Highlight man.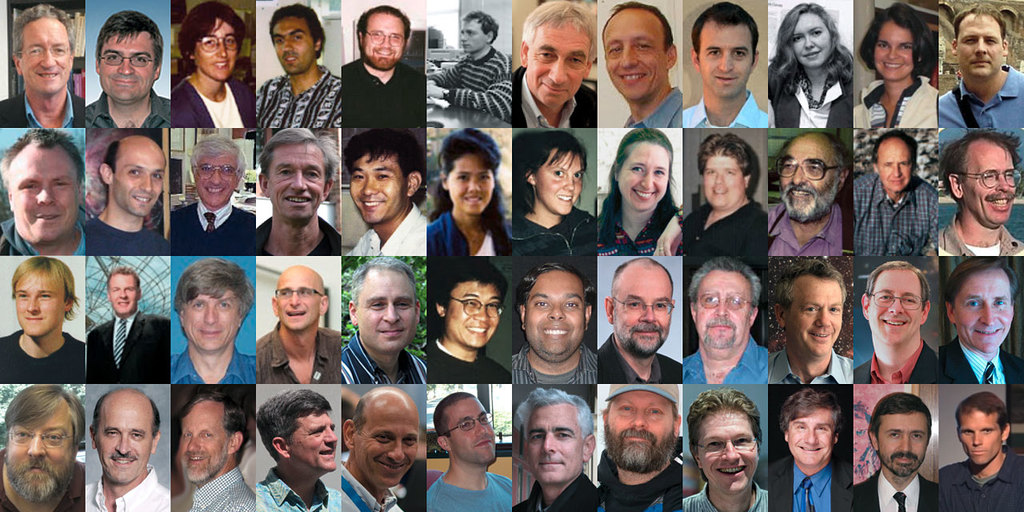
Highlighted region: bbox=[508, 275, 599, 385].
